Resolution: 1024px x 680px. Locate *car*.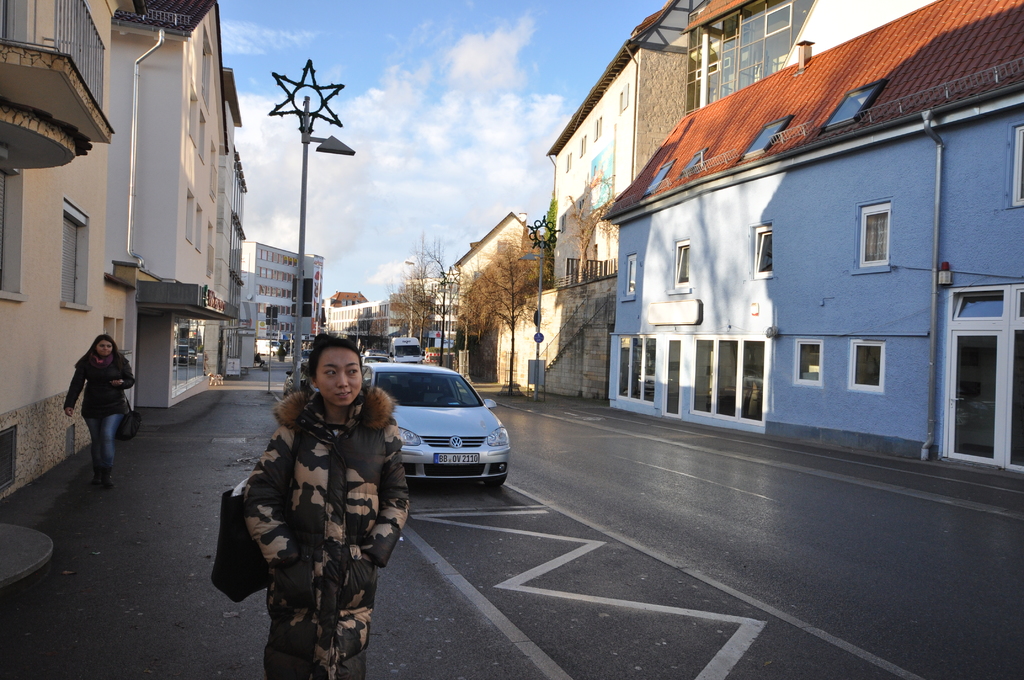
[x1=361, y1=362, x2=513, y2=490].
